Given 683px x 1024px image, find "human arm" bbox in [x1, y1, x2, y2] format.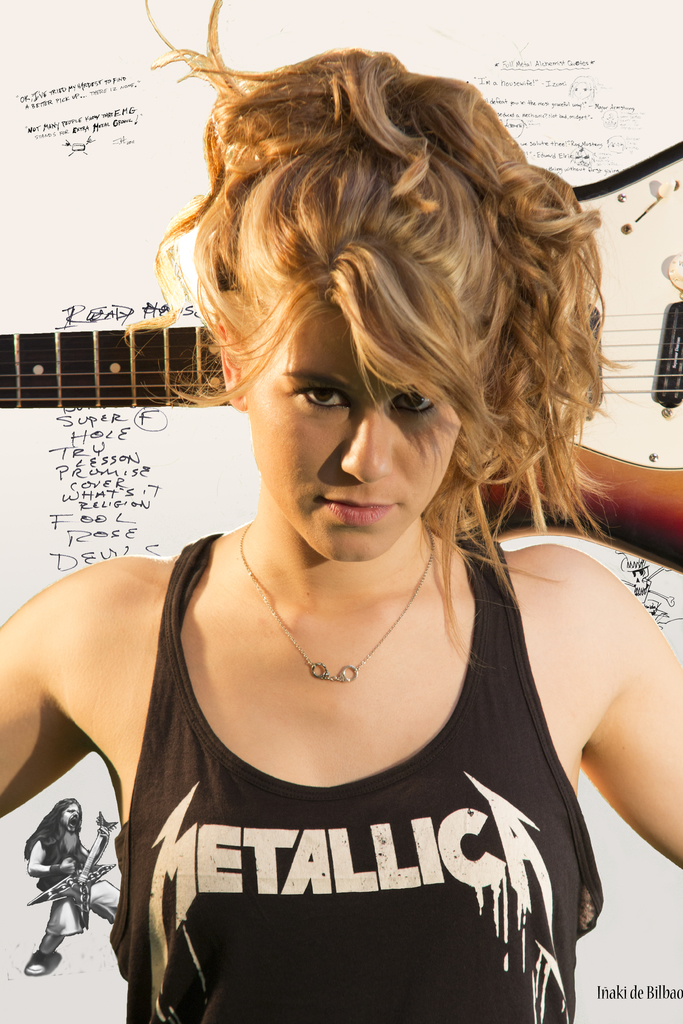
[72, 844, 108, 872].
